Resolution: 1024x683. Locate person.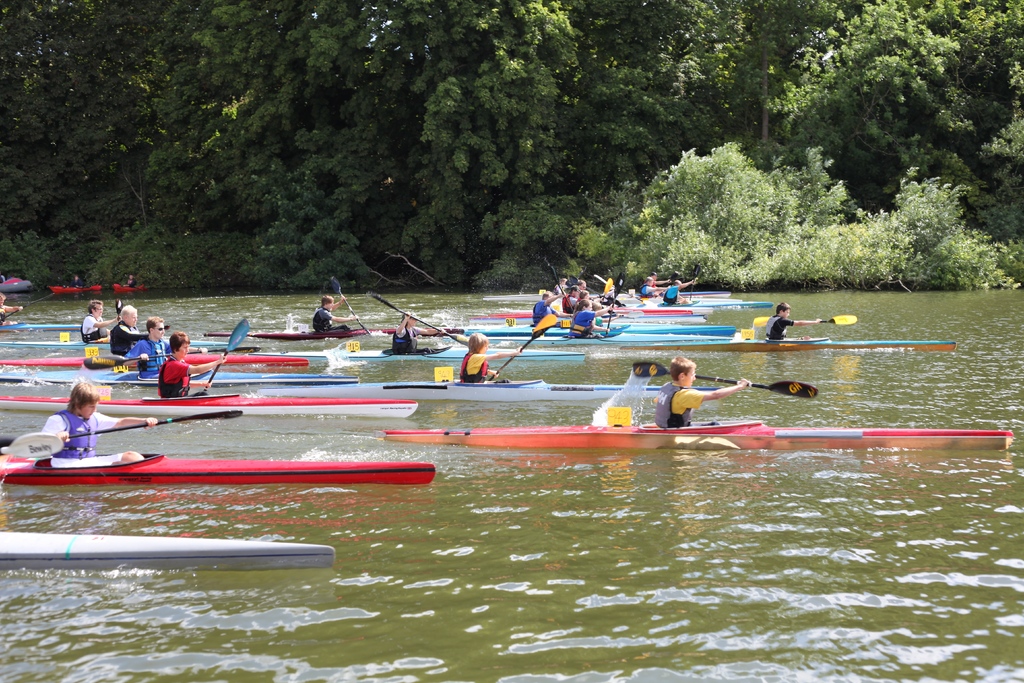
l=71, t=294, r=105, b=343.
